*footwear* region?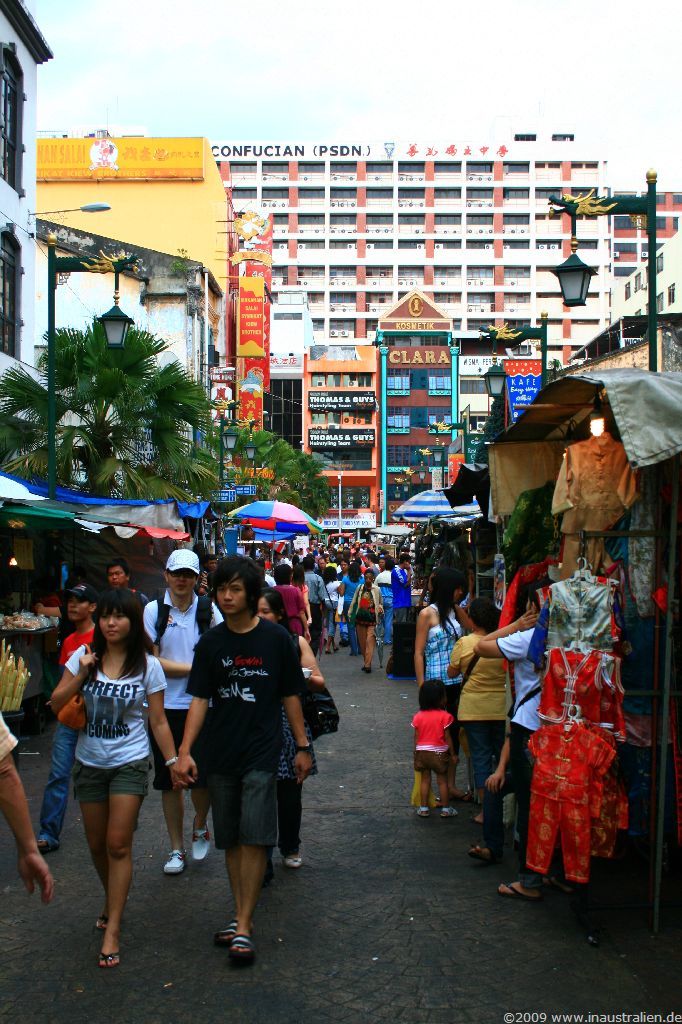
box=[193, 830, 209, 864]
